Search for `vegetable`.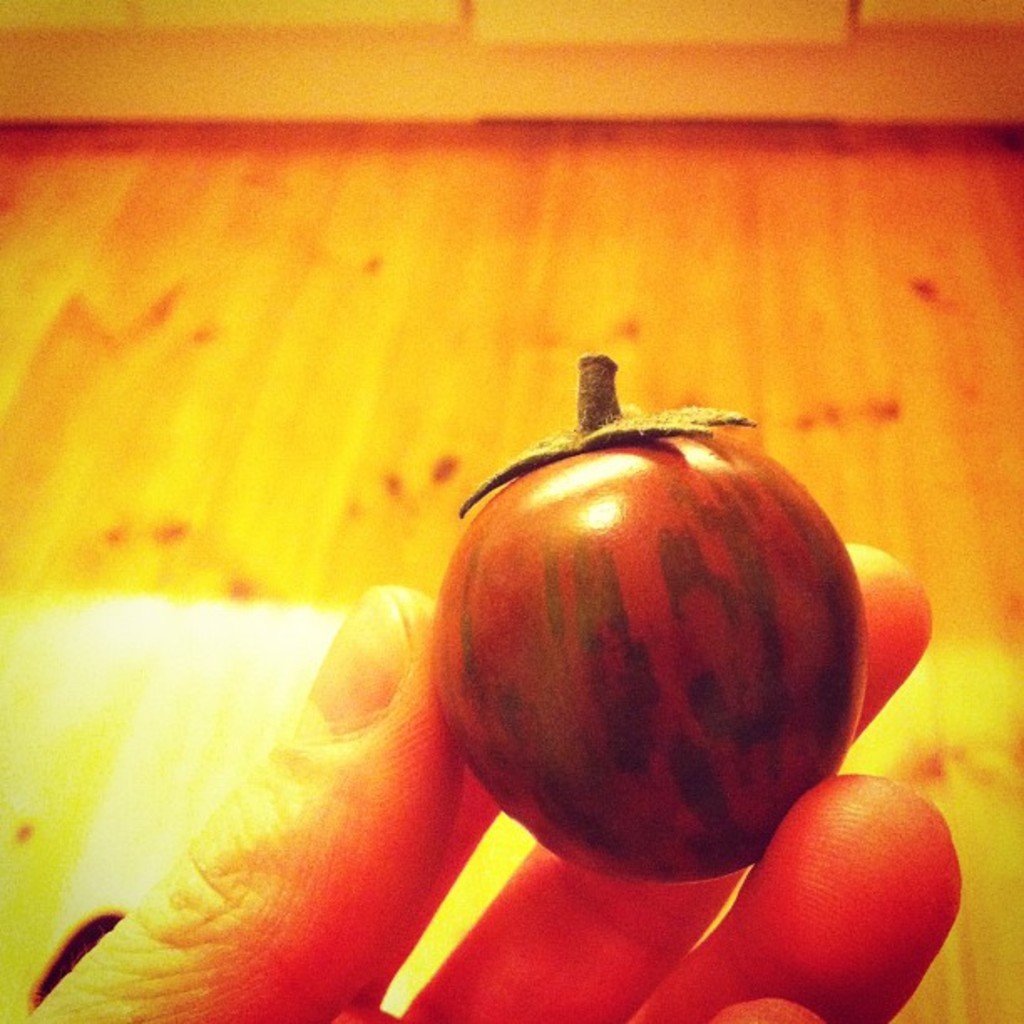
Found at [x1=432, y1=346, x2=878, y2=895].
